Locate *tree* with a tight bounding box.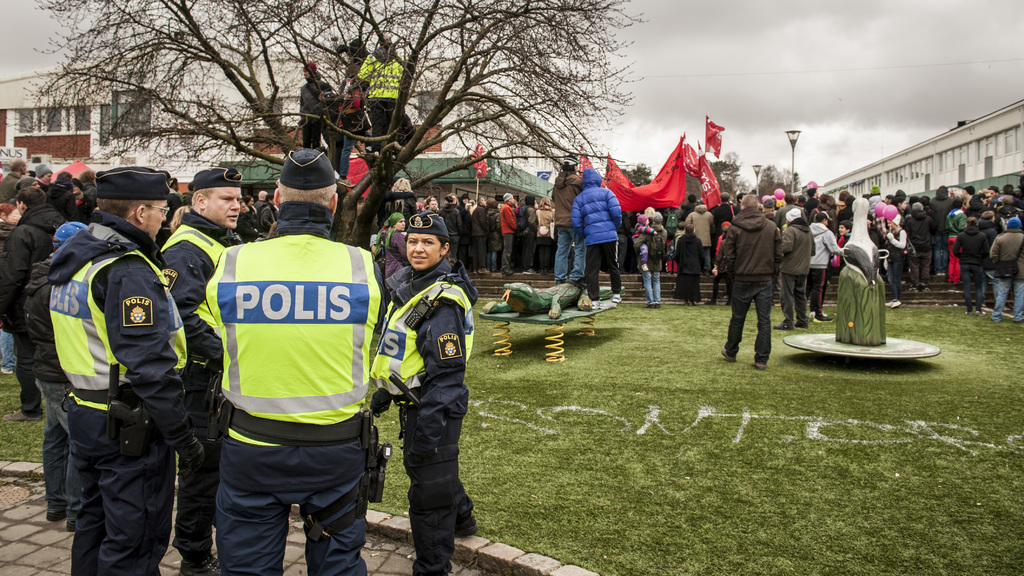
{"x1": 706, "y1": 150, "x2": 753, "y2": 200}.
